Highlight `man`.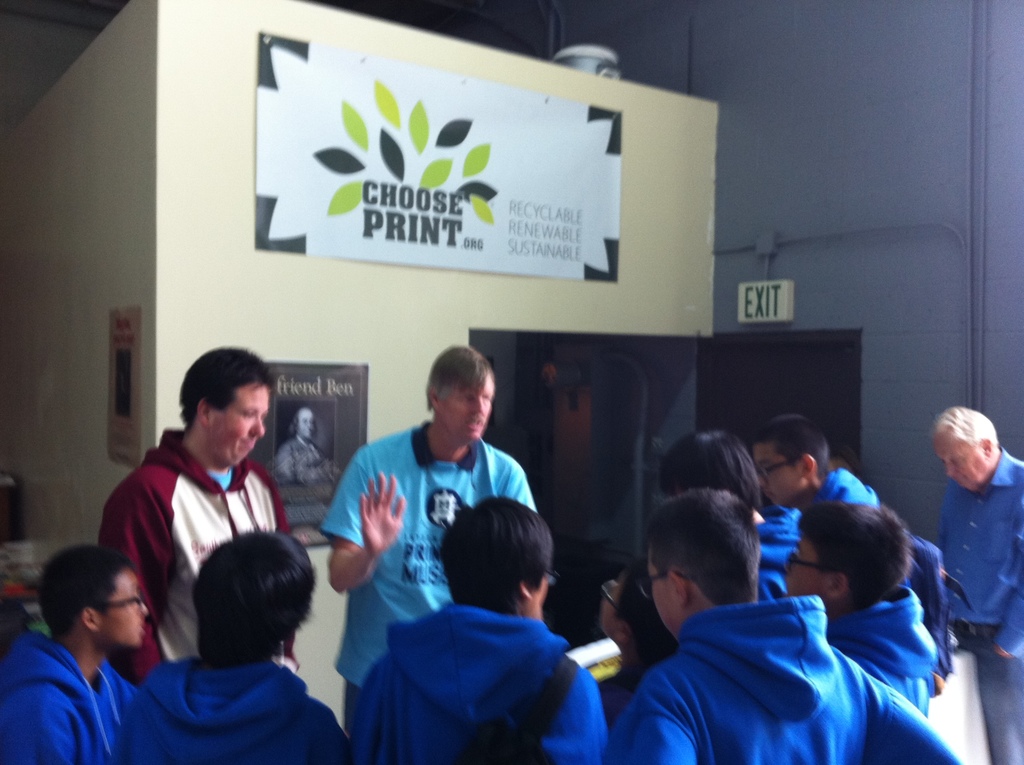
Highlighted region: detection(779, 494, 929, 714).
